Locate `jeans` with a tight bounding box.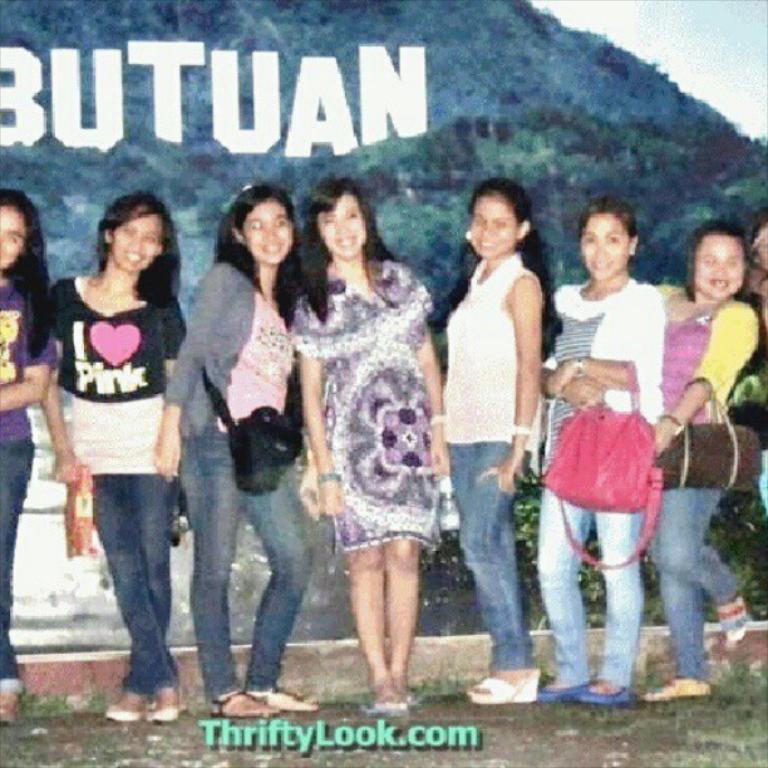
bbox=(0, 433, 34, 694).
